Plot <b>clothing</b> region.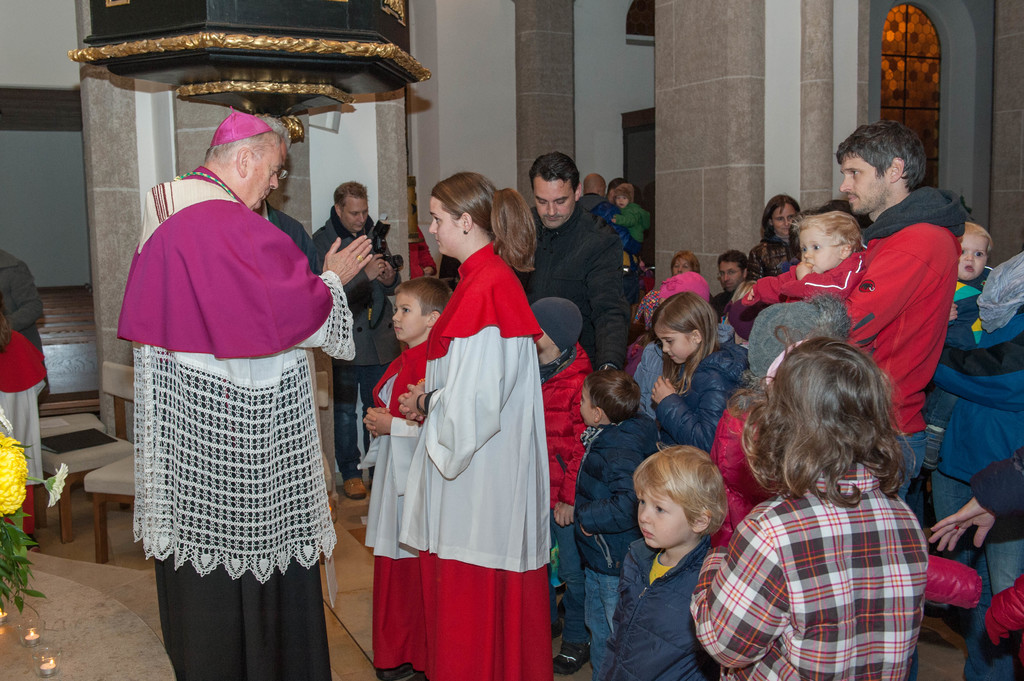
Plotted at crop(568, 577, 624, 680).
